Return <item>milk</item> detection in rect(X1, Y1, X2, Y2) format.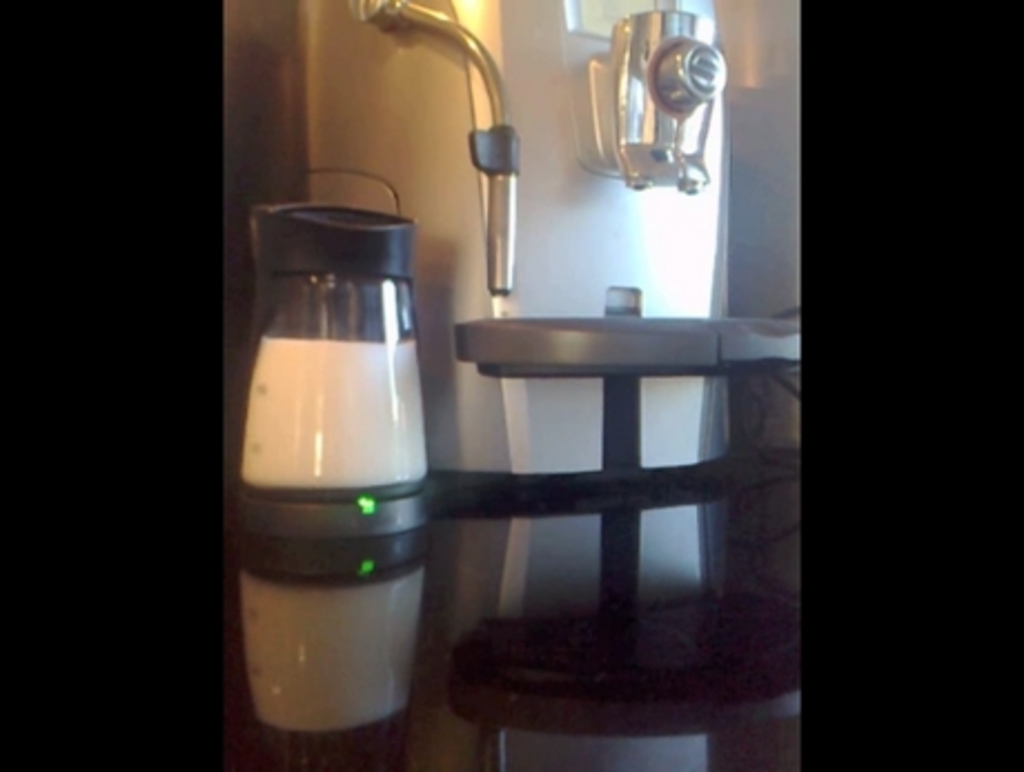
rect(238, 340, 427, 734).
